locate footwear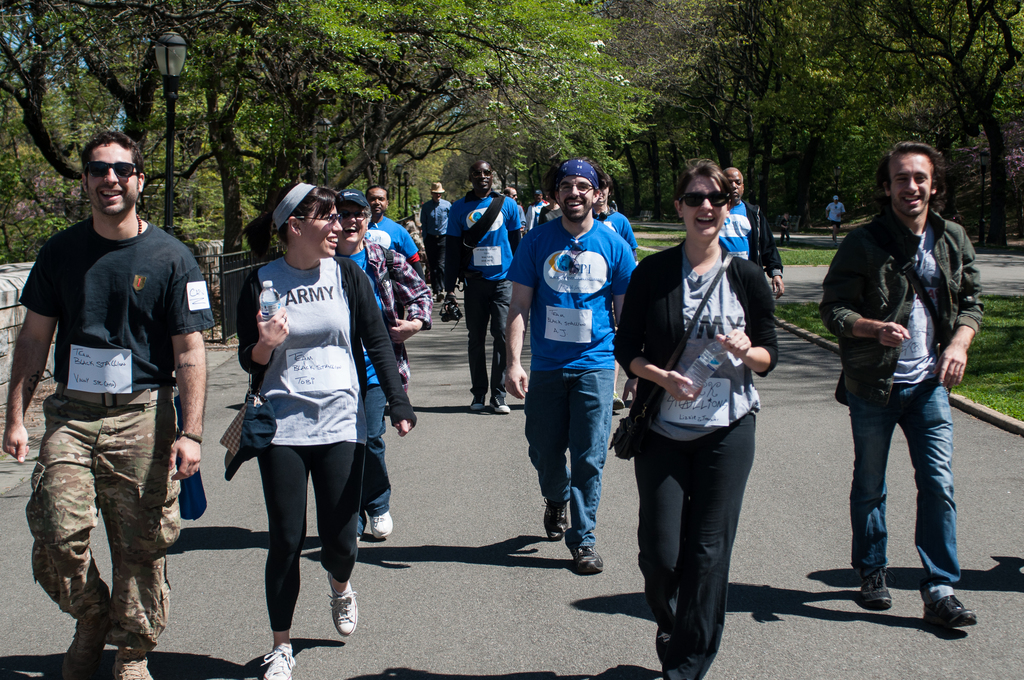
crop(261, 640, 297, 679)
